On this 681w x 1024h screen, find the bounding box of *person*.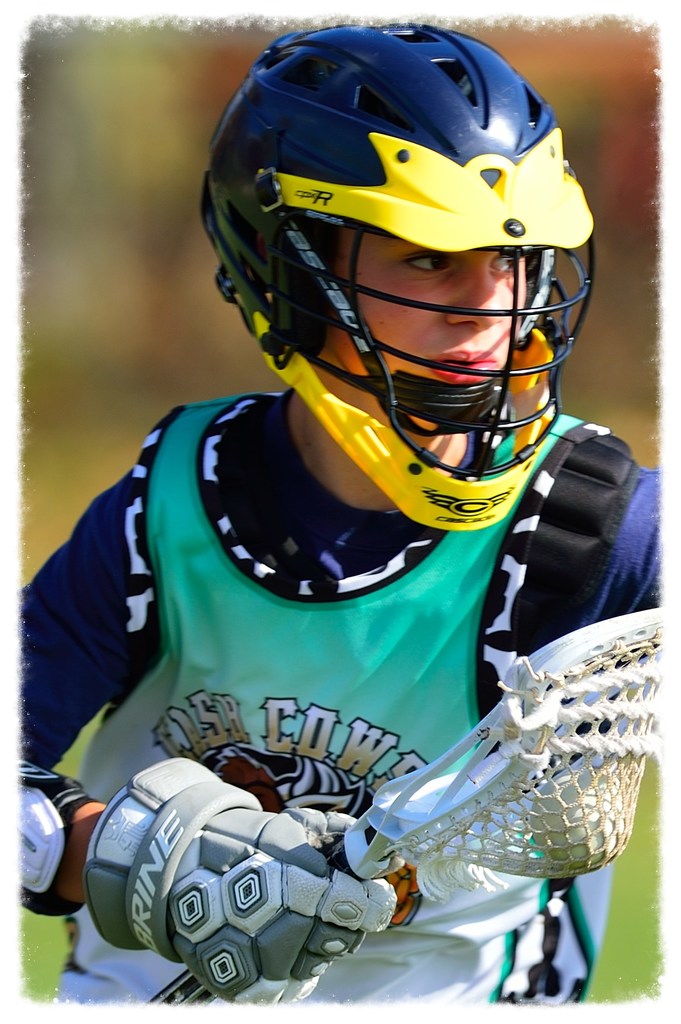
Bounding box: box=[15, 19, 658, 1000].
